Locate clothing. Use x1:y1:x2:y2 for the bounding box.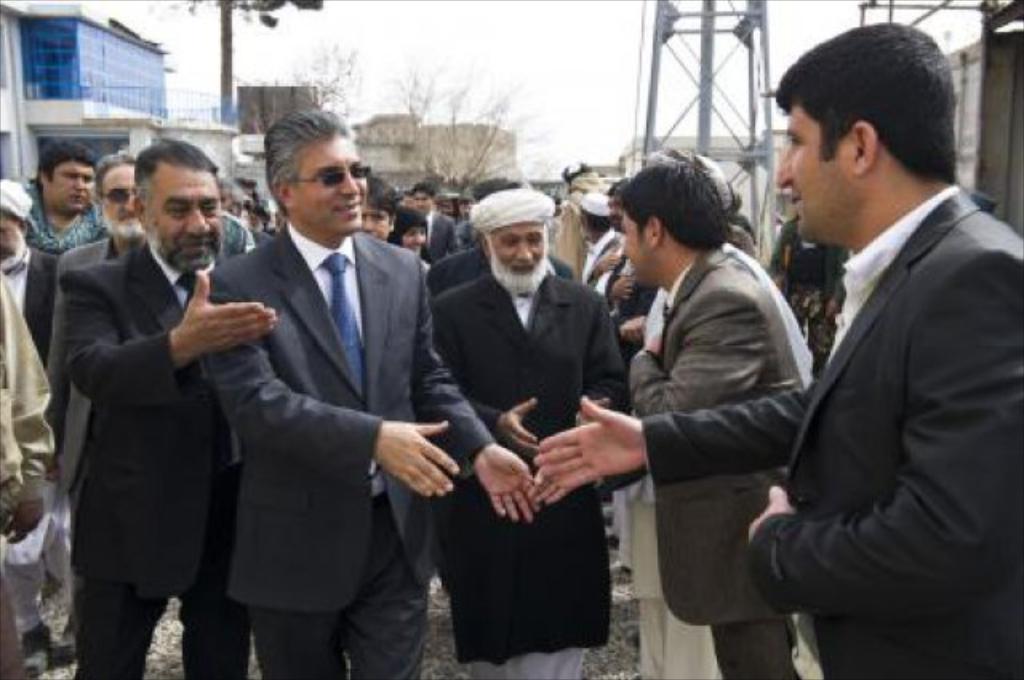
571:189:610:216.
